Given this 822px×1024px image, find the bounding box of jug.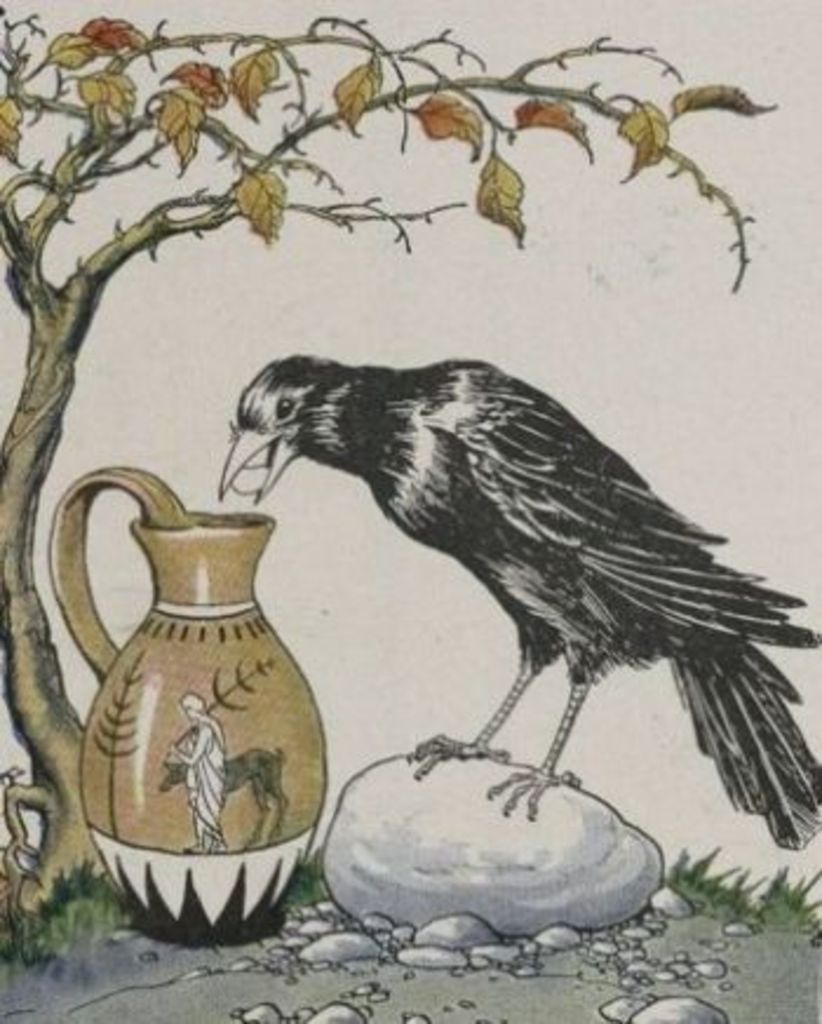
{"left": 42, "top": 453, "right": 341, "bottom": 954}.
